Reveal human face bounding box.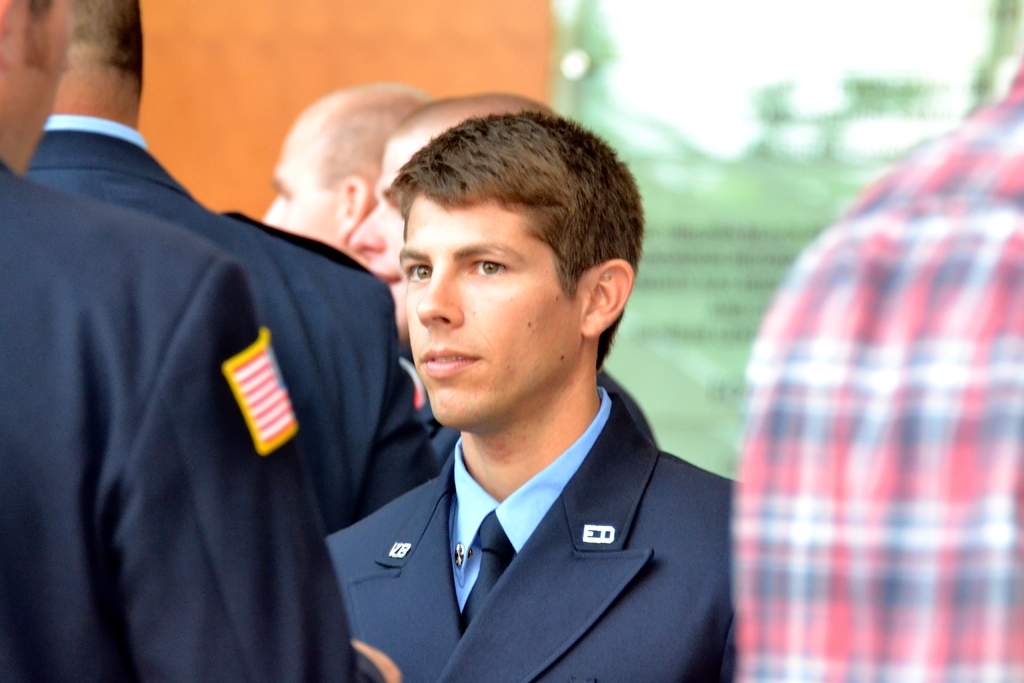
Revealed: 396/170/575/429.
